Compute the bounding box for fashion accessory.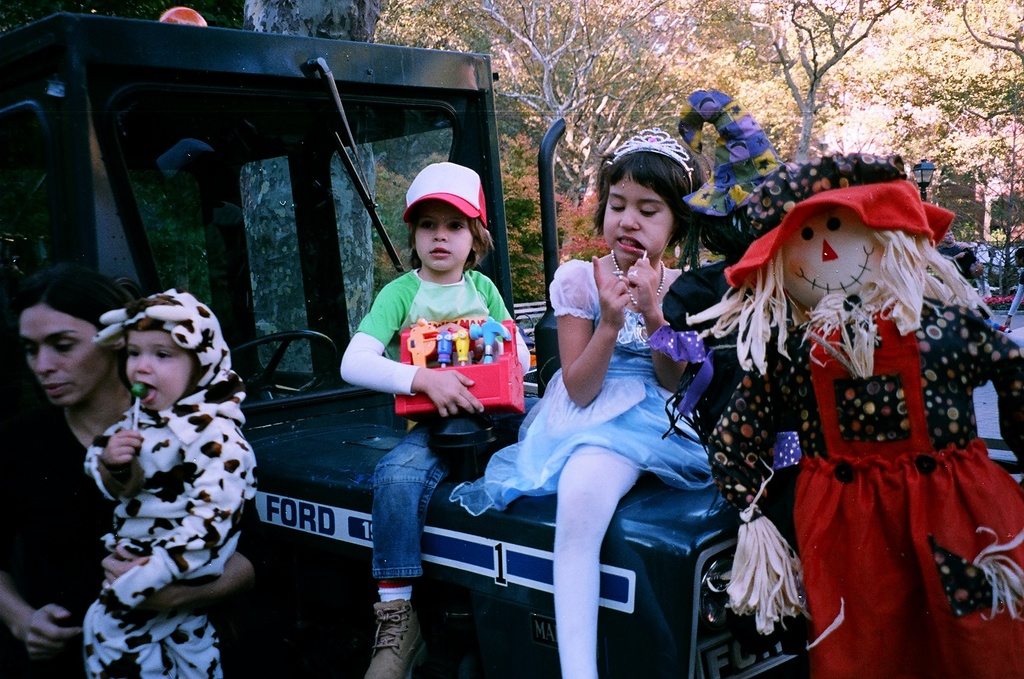
[612, 269, 623, 281].
